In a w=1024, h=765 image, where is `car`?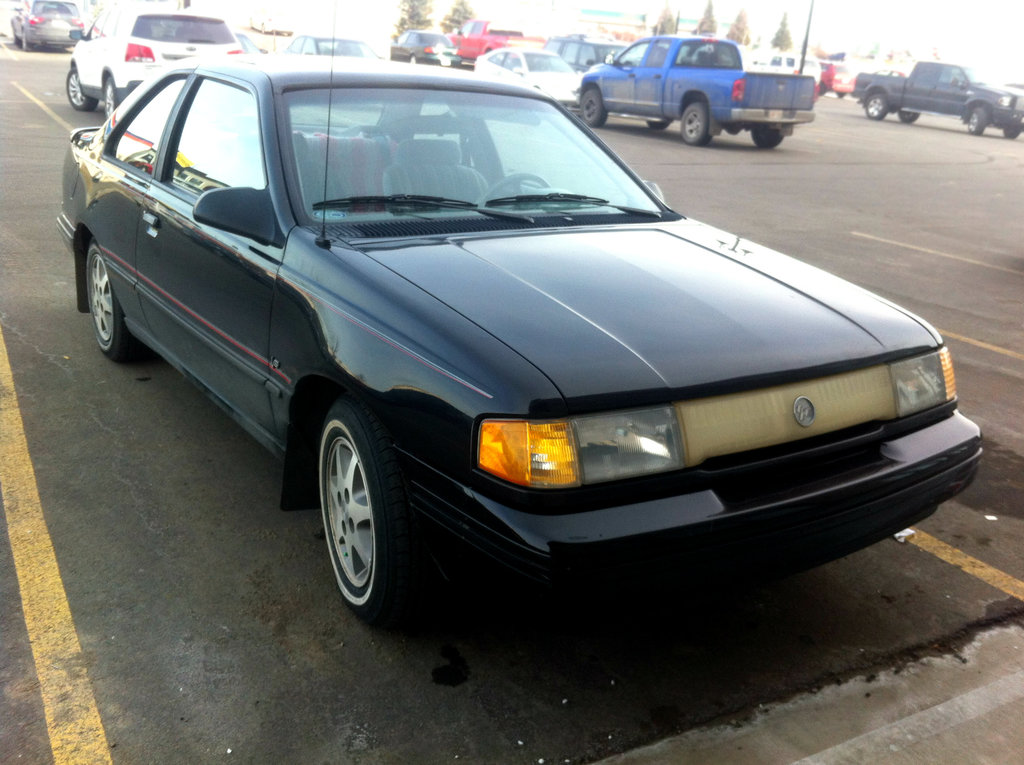
box=[819, 60, 854, 95].
